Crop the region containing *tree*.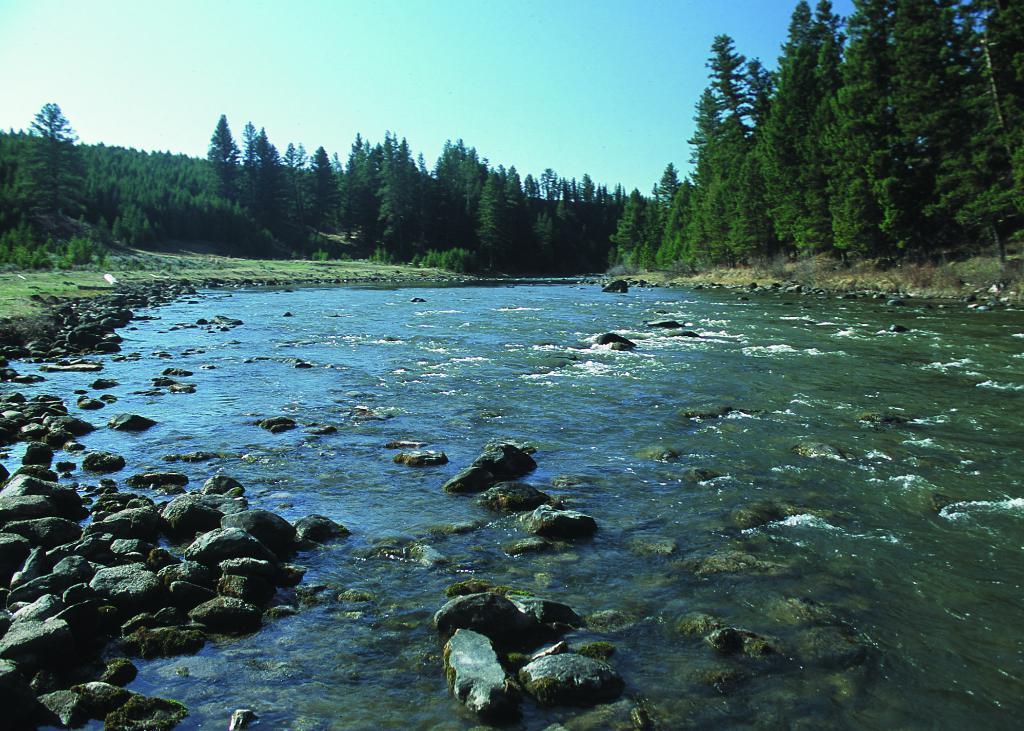
Crop region: <box>692,31,781,241</box>.
